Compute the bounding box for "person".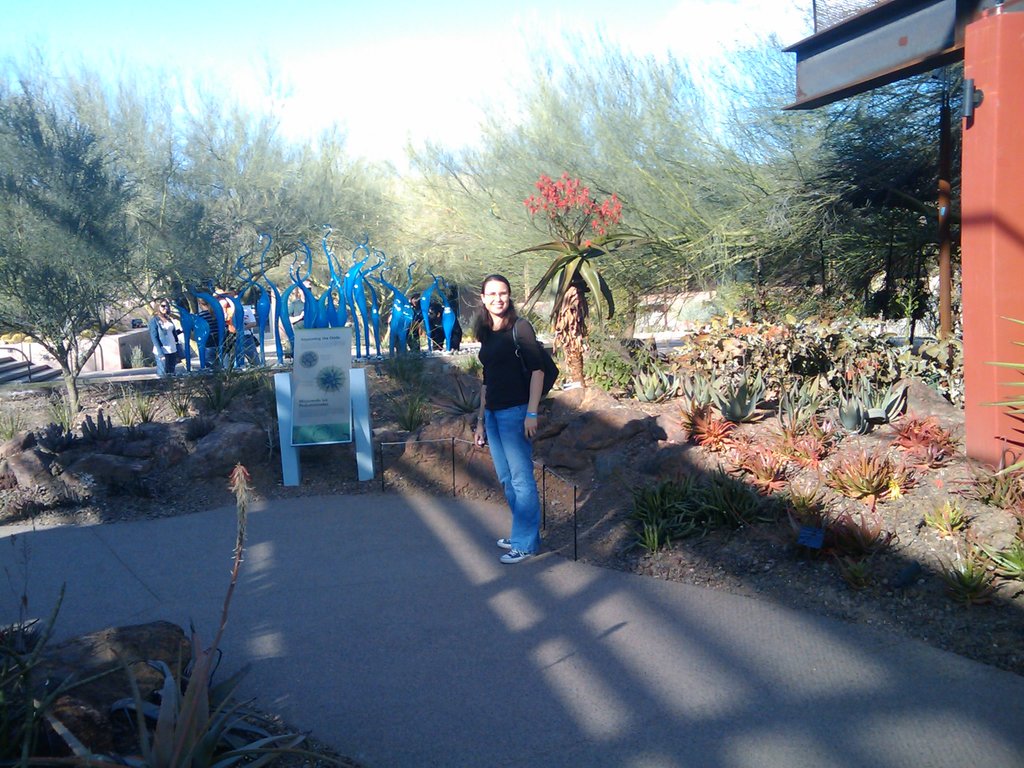
<region>426, 302, 465, 348</region>.
